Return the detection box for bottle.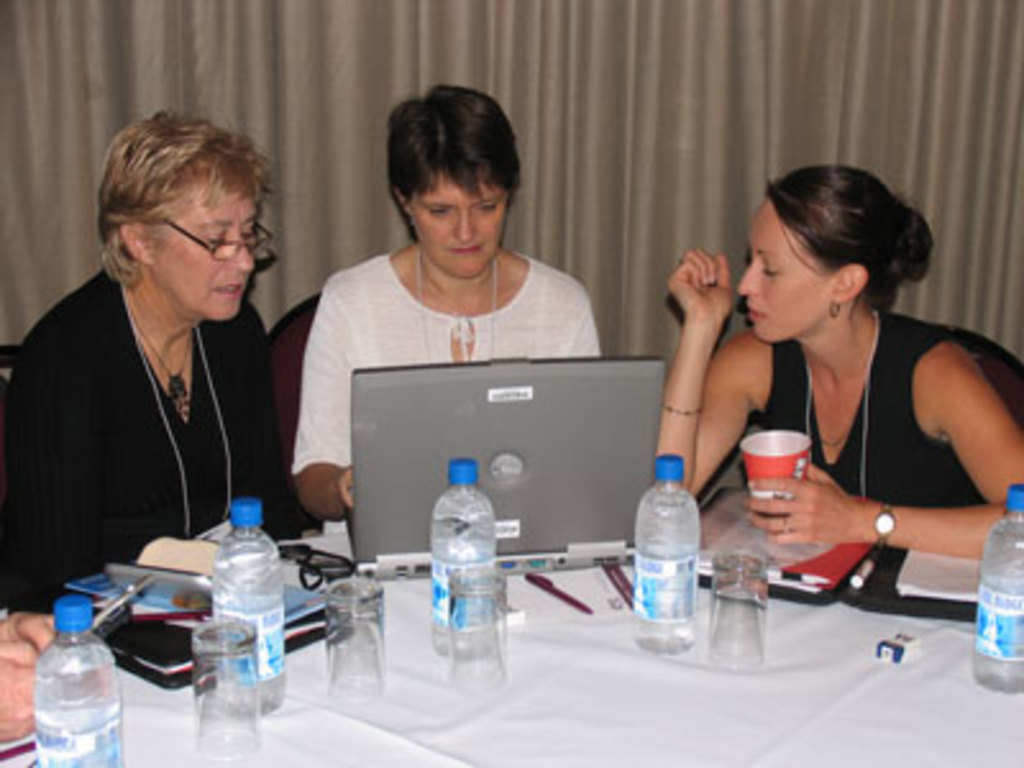
(33,596,120,765).
